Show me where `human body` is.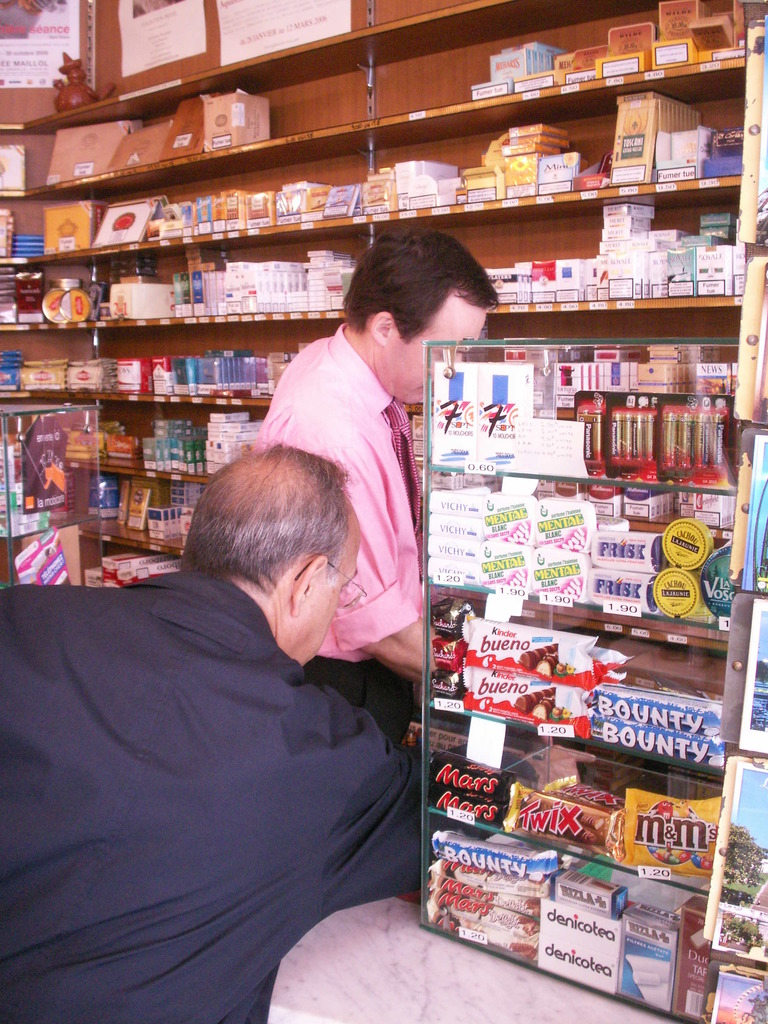
`human body` is at x1=0, y1=437, x2=435, y2=1020.
